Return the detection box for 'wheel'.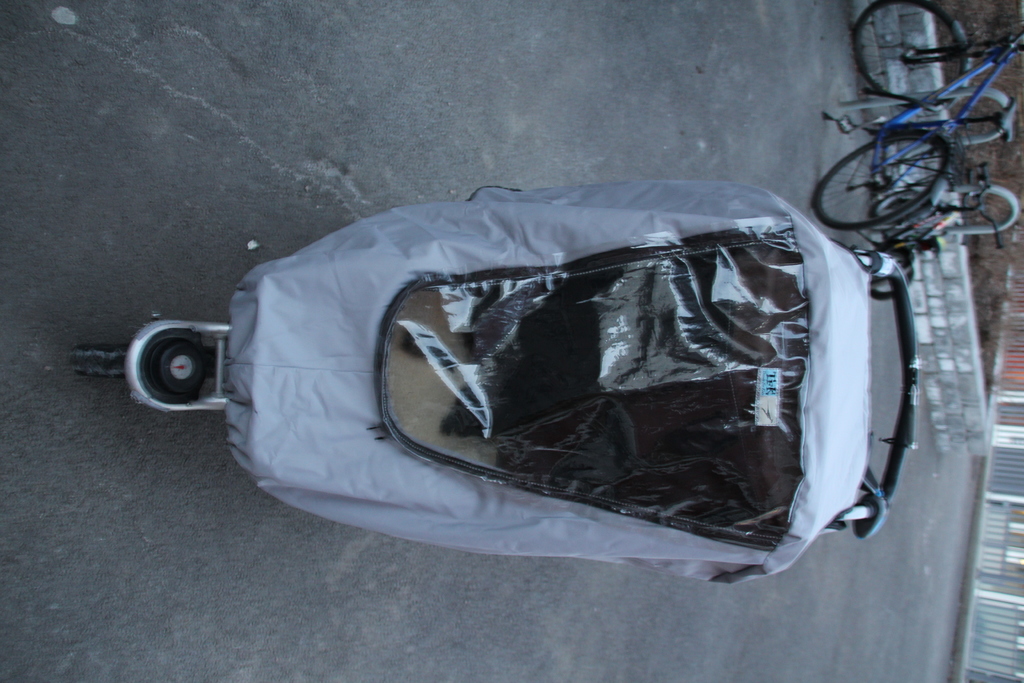
box(814, 148, 946, 230).
